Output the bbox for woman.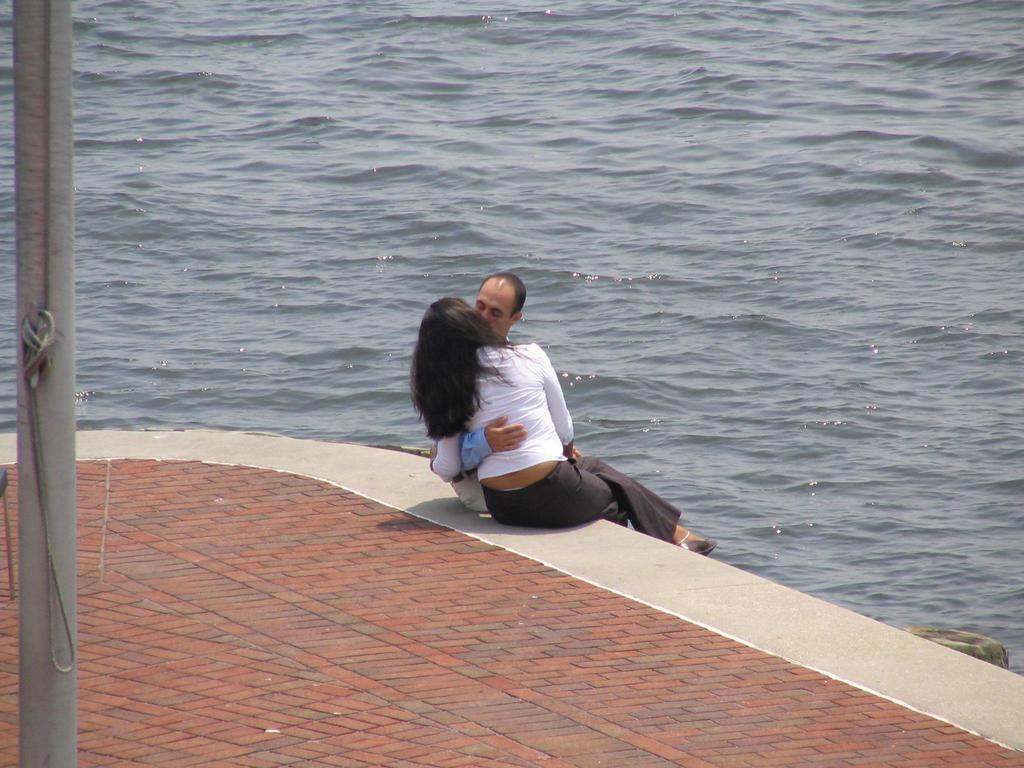
(401,272,684,563).
